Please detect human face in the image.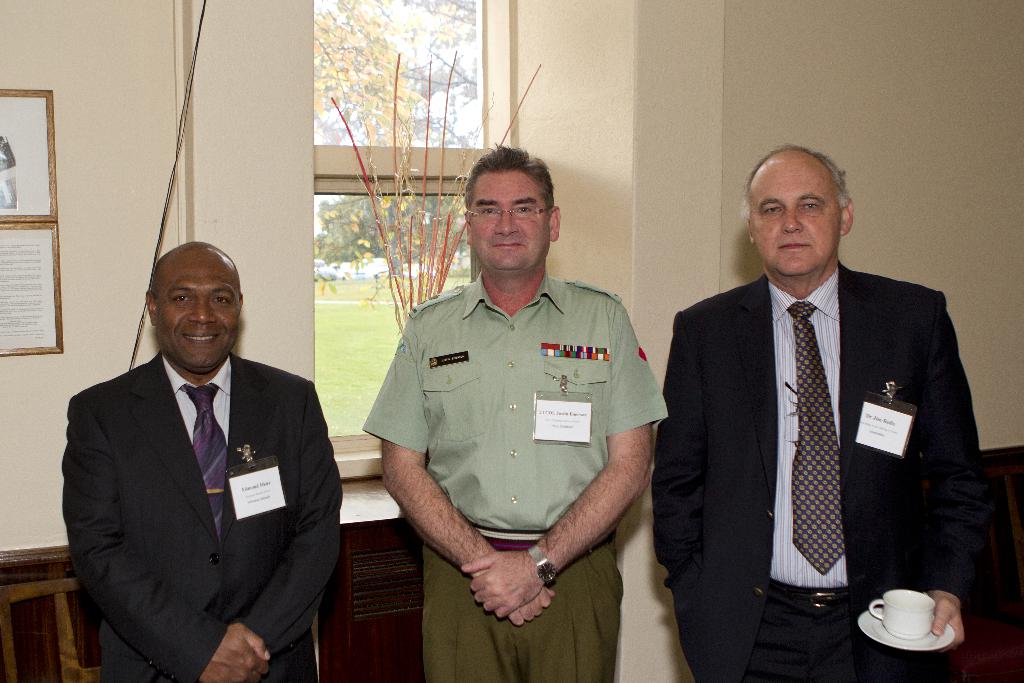
<box>156,262,241,370</box>.
